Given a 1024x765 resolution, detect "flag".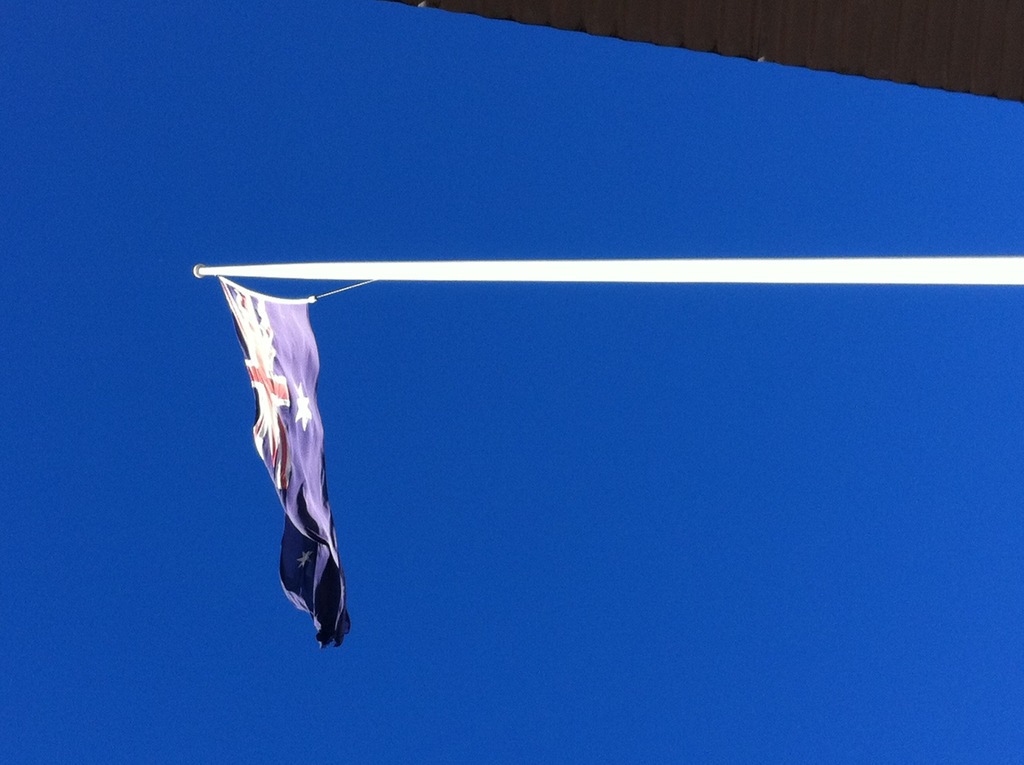
236 305 351 663.
